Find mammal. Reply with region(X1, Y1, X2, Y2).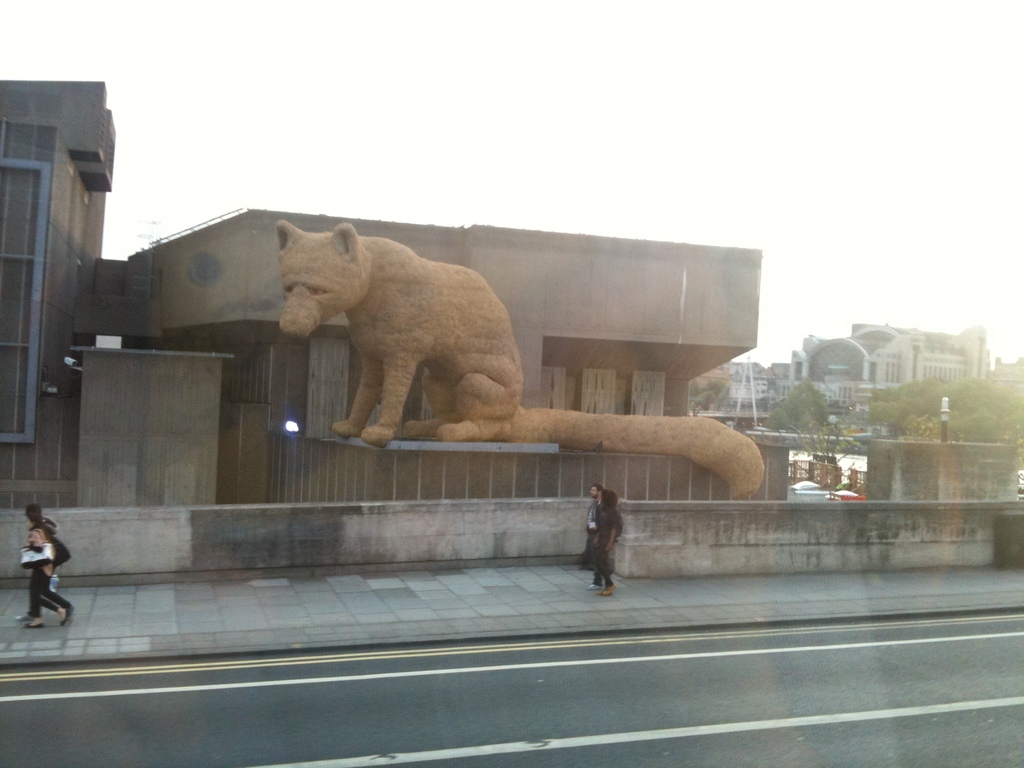
region(573, 490, 639, 585).
